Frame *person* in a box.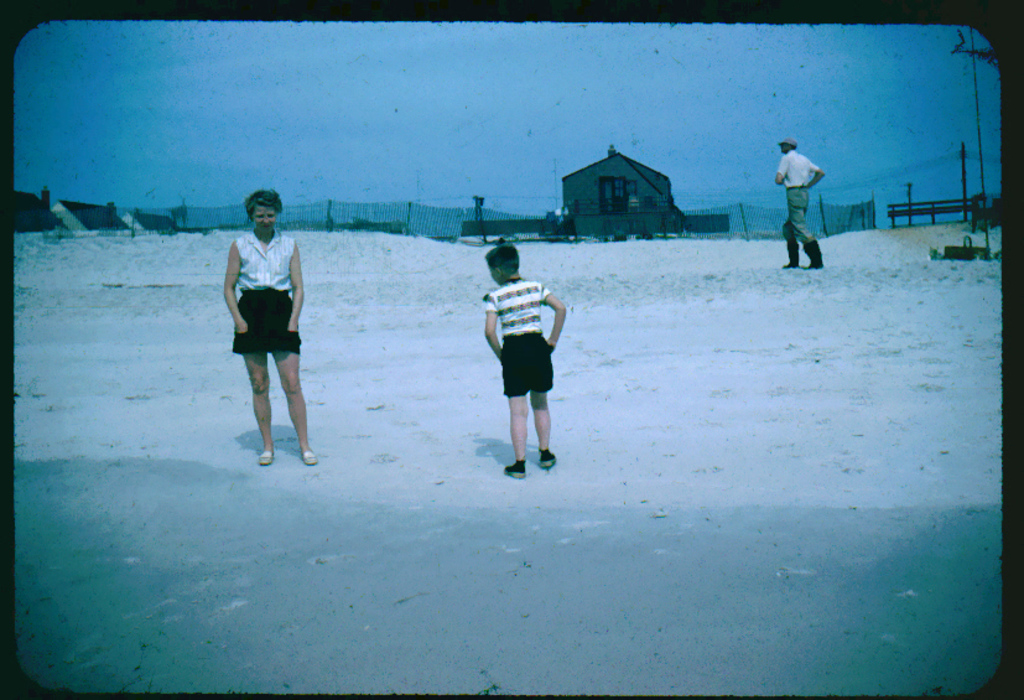
(left=771, top=135, right=826, bottom=273).
